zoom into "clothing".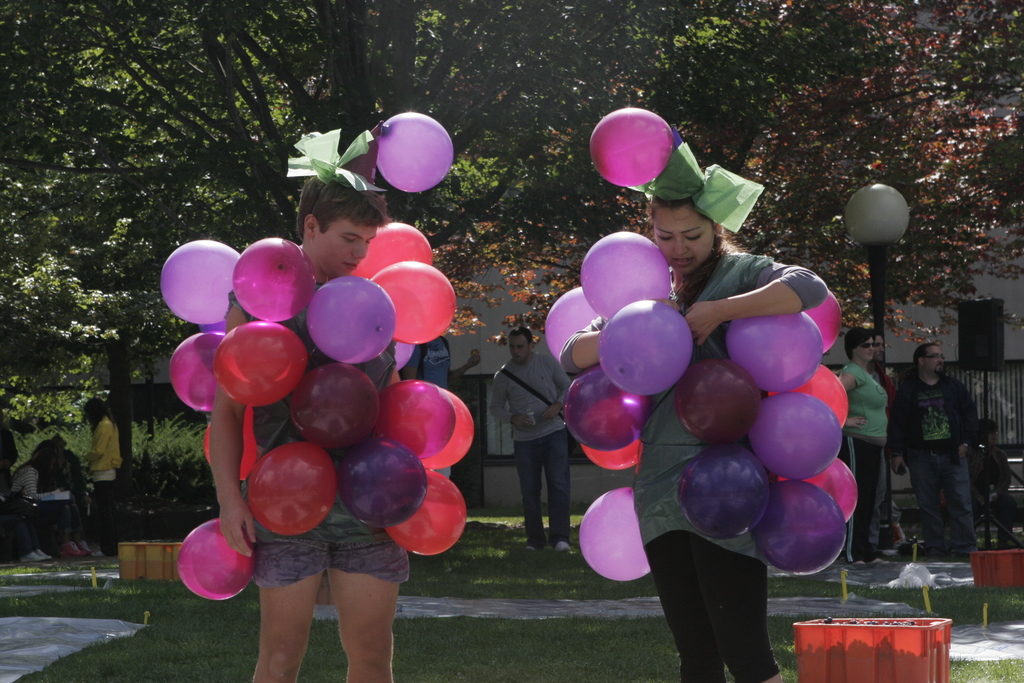
Zoom target: bbox=(404, 336, 459, 477).
